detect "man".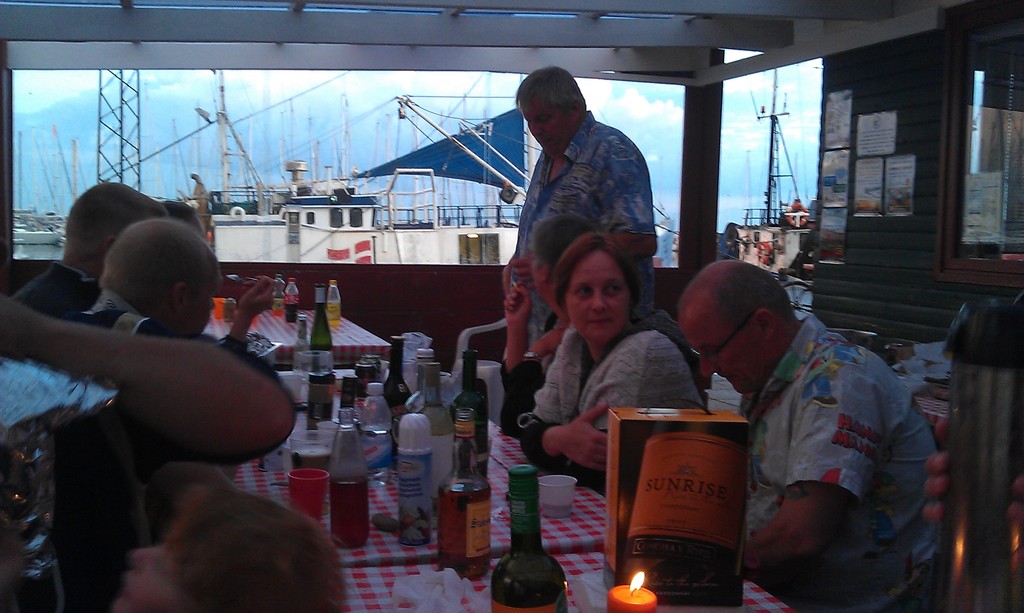
Detected at {"x1": 502, "y1": 206, "x2": 691, "y2": 448}.
